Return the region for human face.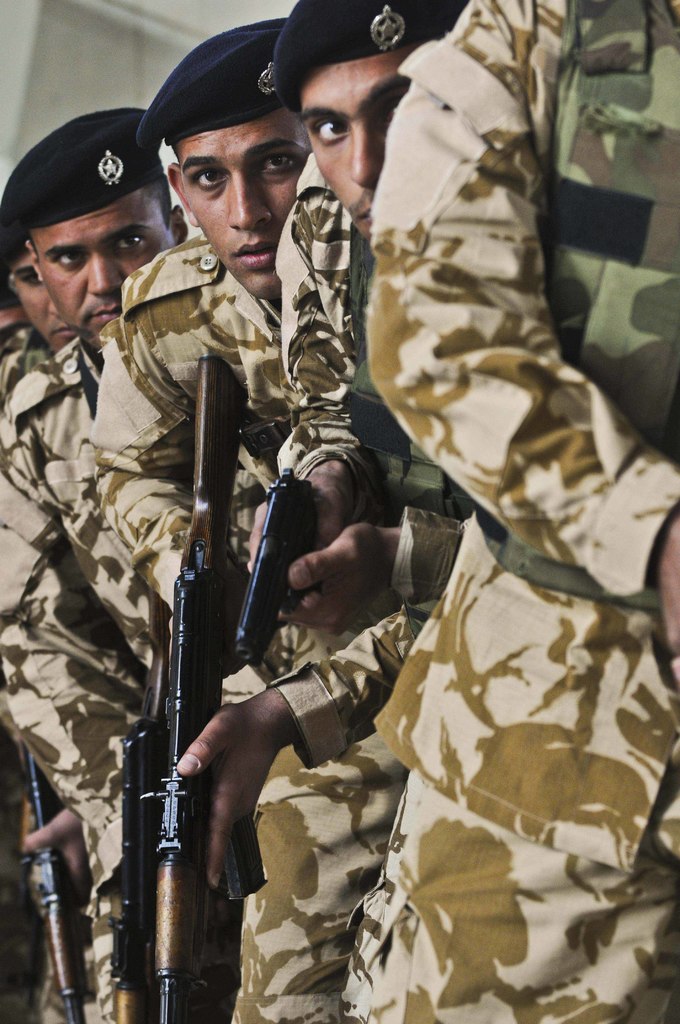
Rect(304, 47, 414, 237).
